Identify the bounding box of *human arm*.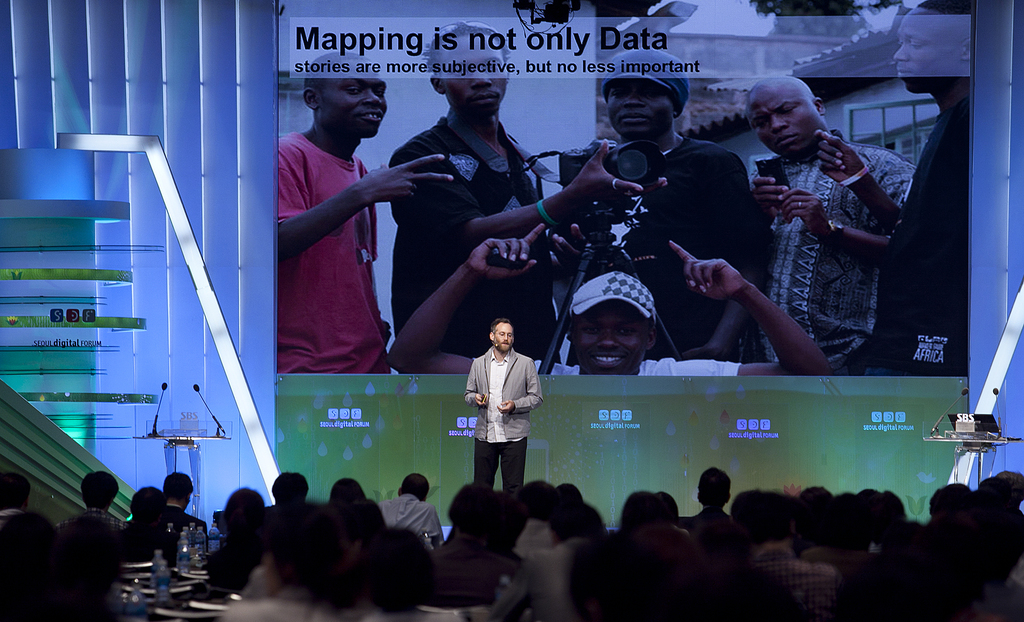
(381, 143, 672, 222).
